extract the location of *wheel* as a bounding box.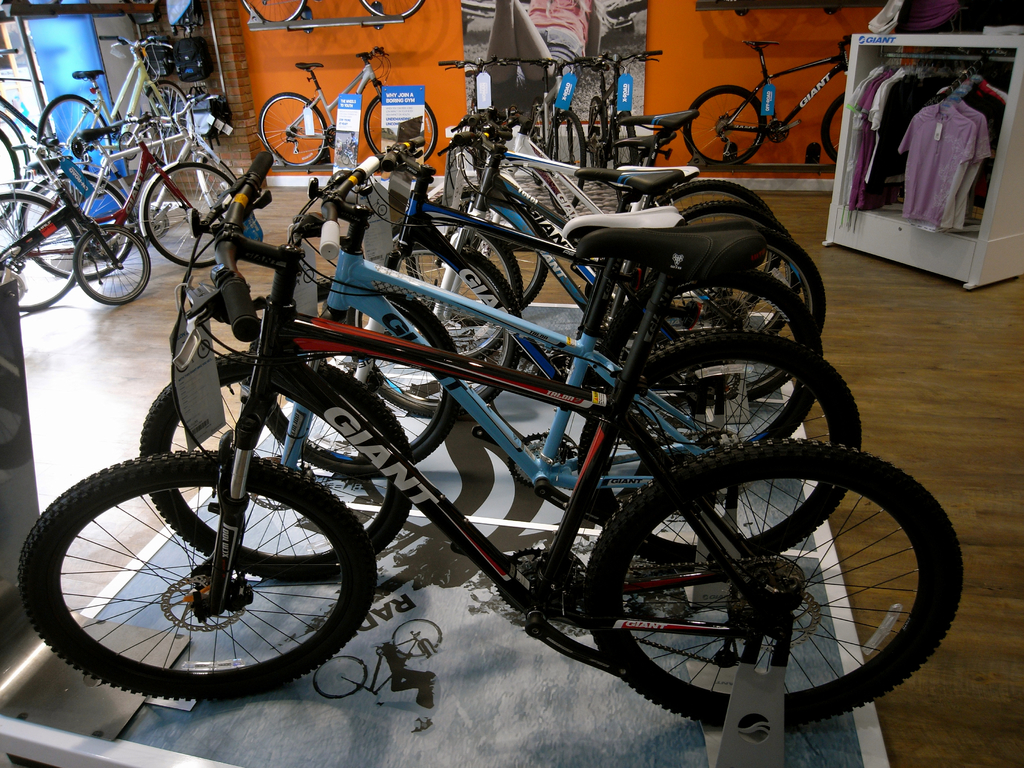
(0,186,82,308).
